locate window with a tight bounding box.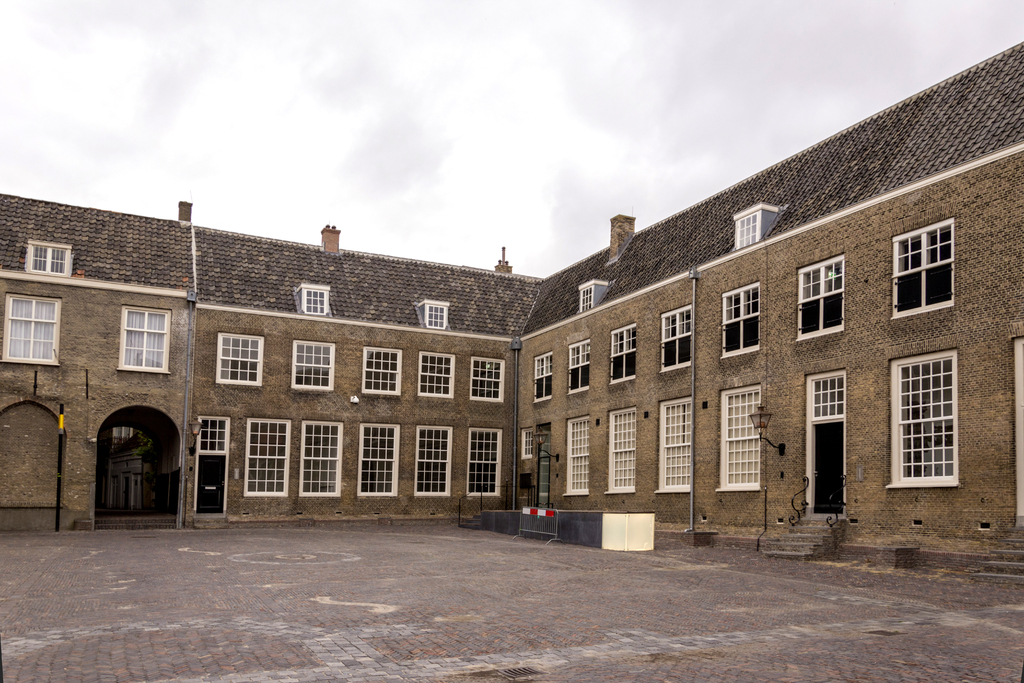
0:292:68:370.
